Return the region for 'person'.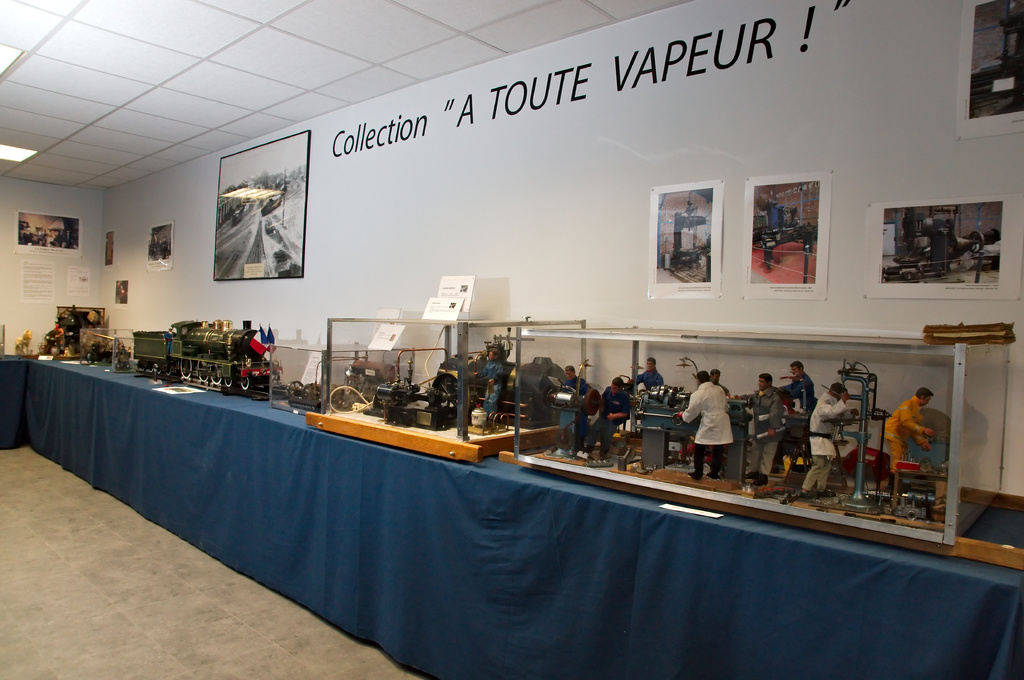
{"x1": 744, "y1": 367, "x2": 781, "y2": 480}.
